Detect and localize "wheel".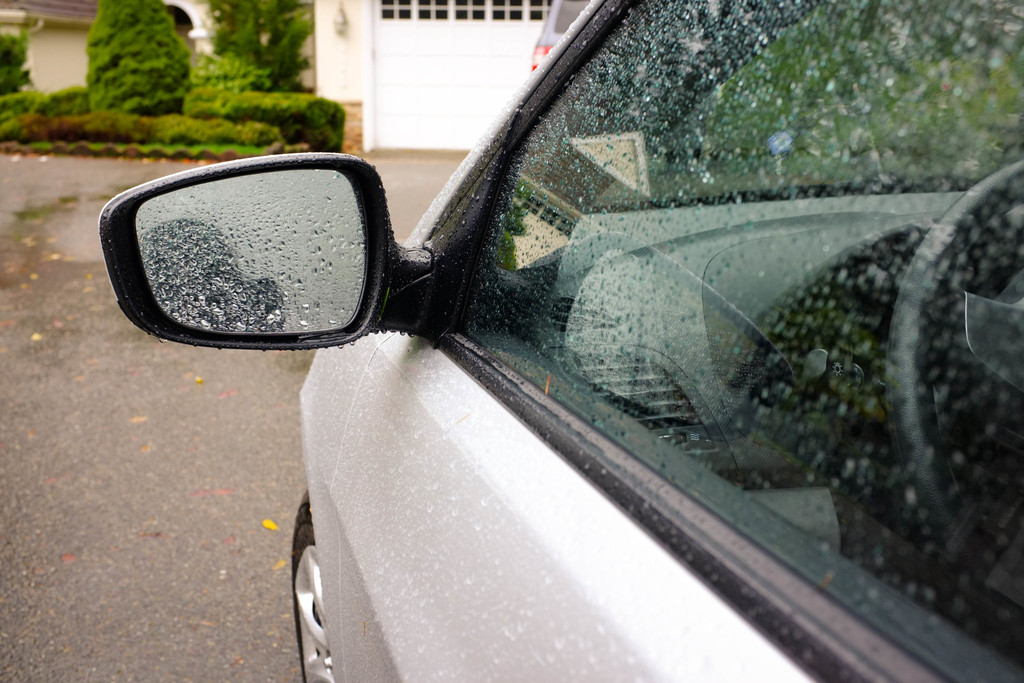
Localized at bbox=(284, 488, 335, 682).
